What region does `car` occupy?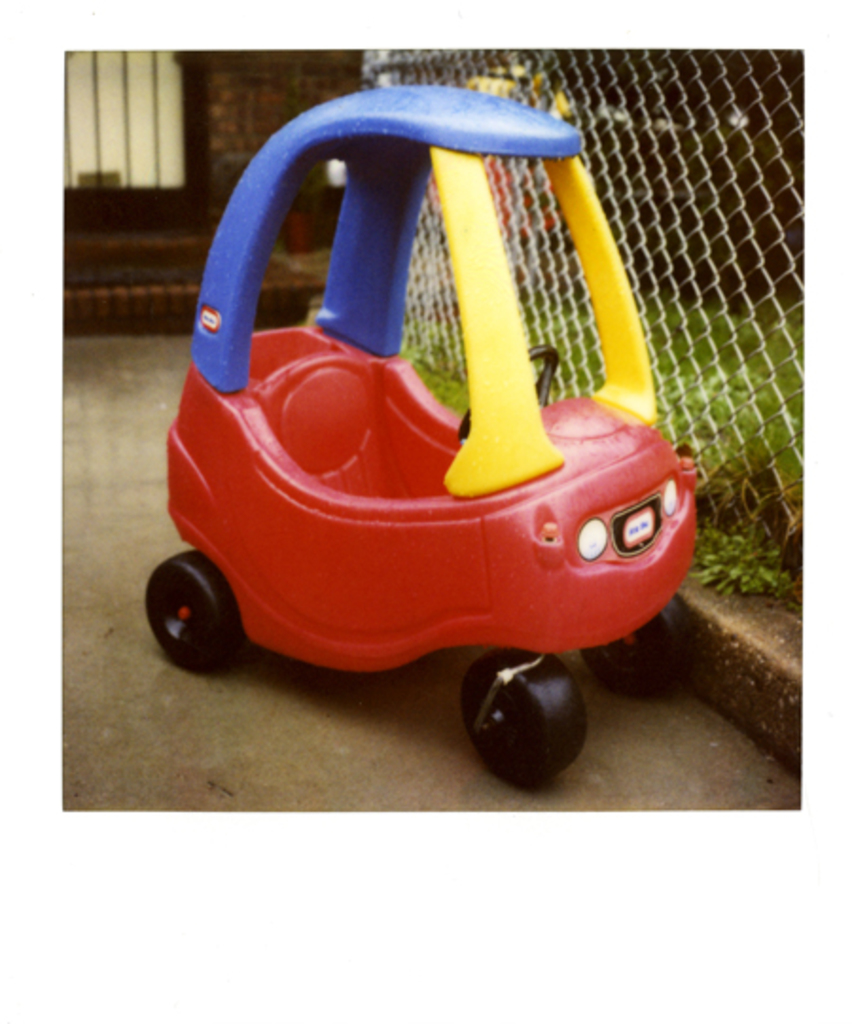
[x1=163, y1=89, x2=737, y2=704].
